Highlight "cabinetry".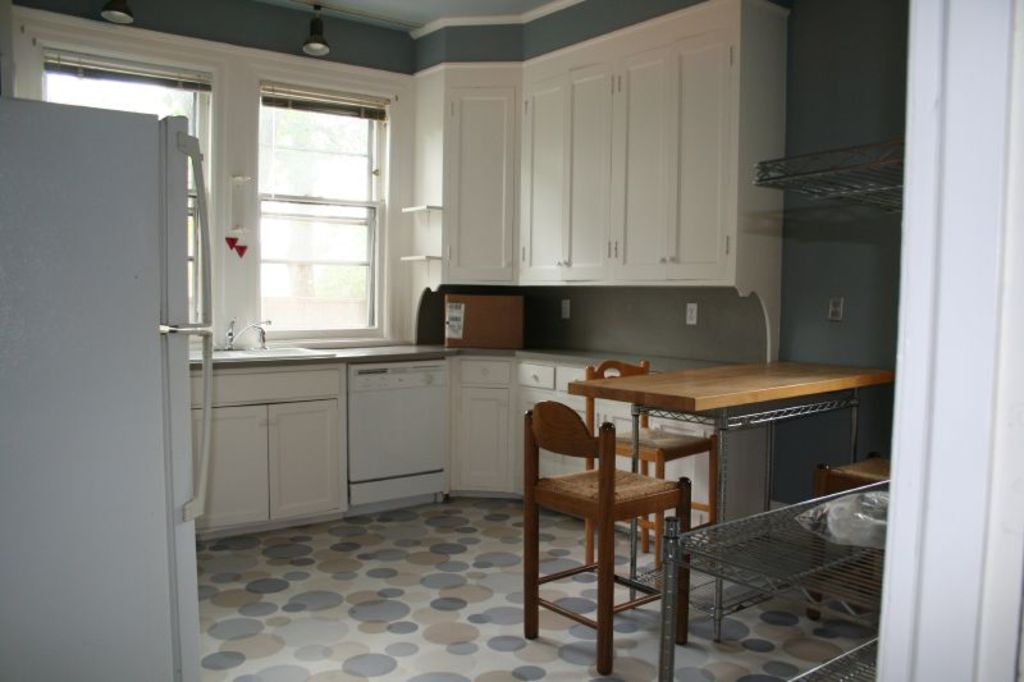
Highlighted region: <region>403, 0, 788, 369</region>.
